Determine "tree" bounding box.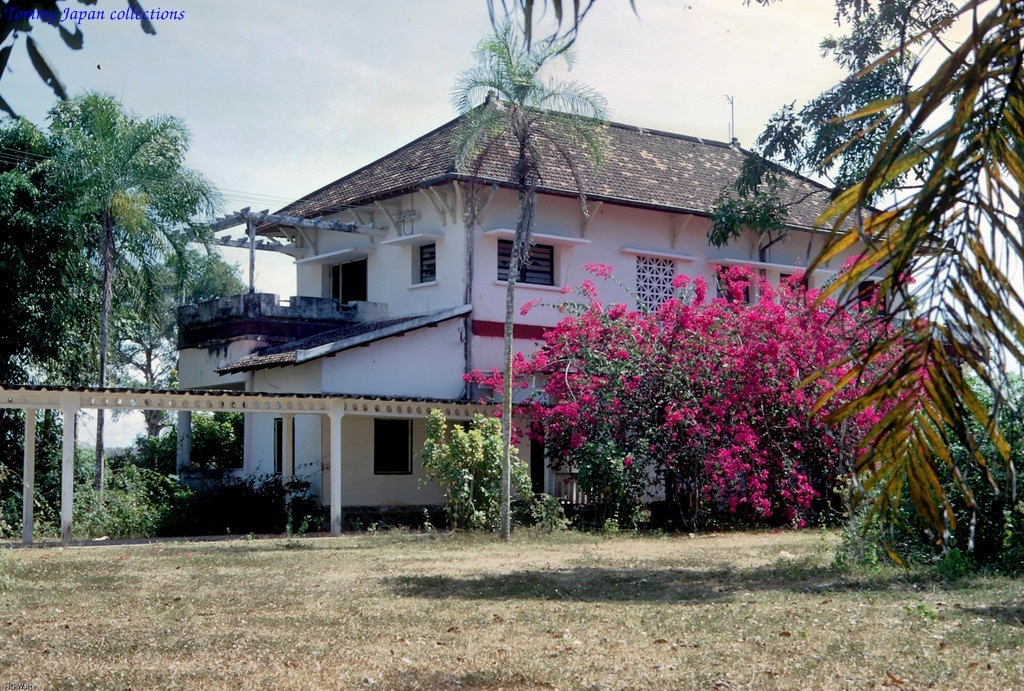
Determined: <box>458,252,954,550</box>.
